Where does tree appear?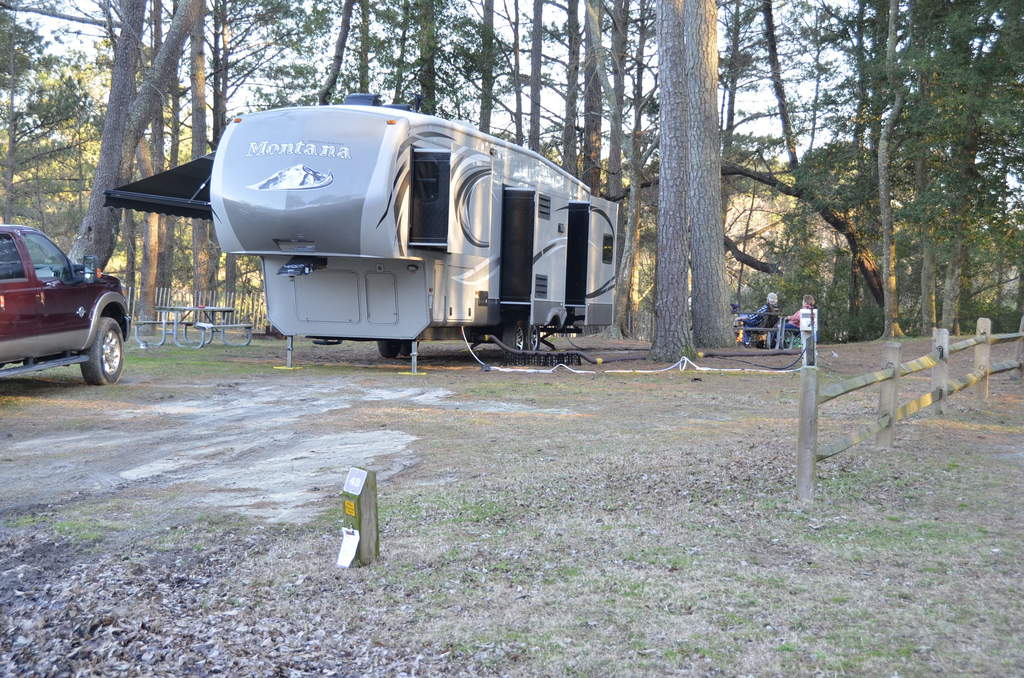
Appears at 932,0,1023,330.
